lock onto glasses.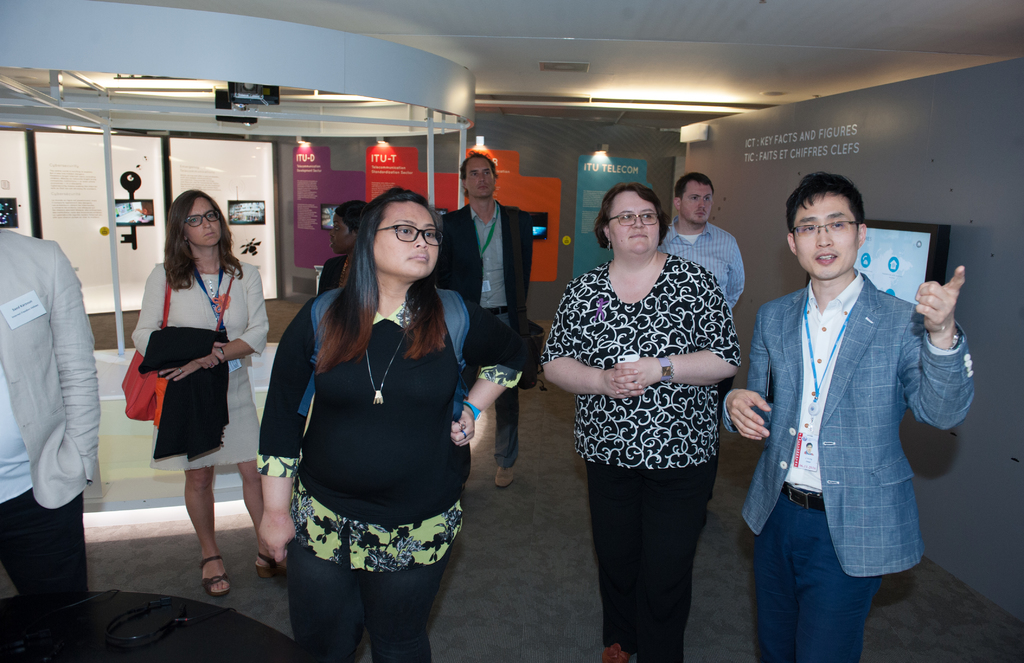
Locked: x1=789 y1=216 x2=863 y2=241.
